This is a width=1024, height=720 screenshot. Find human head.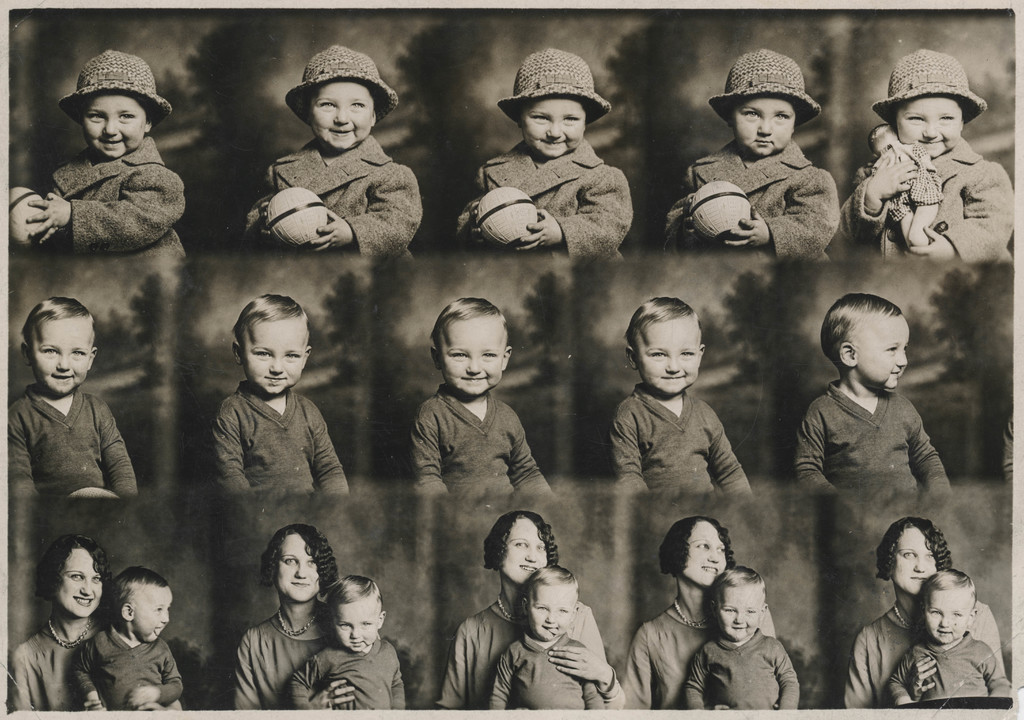
Bounding box: [left=431, top=300, right=512, bottom=396].
